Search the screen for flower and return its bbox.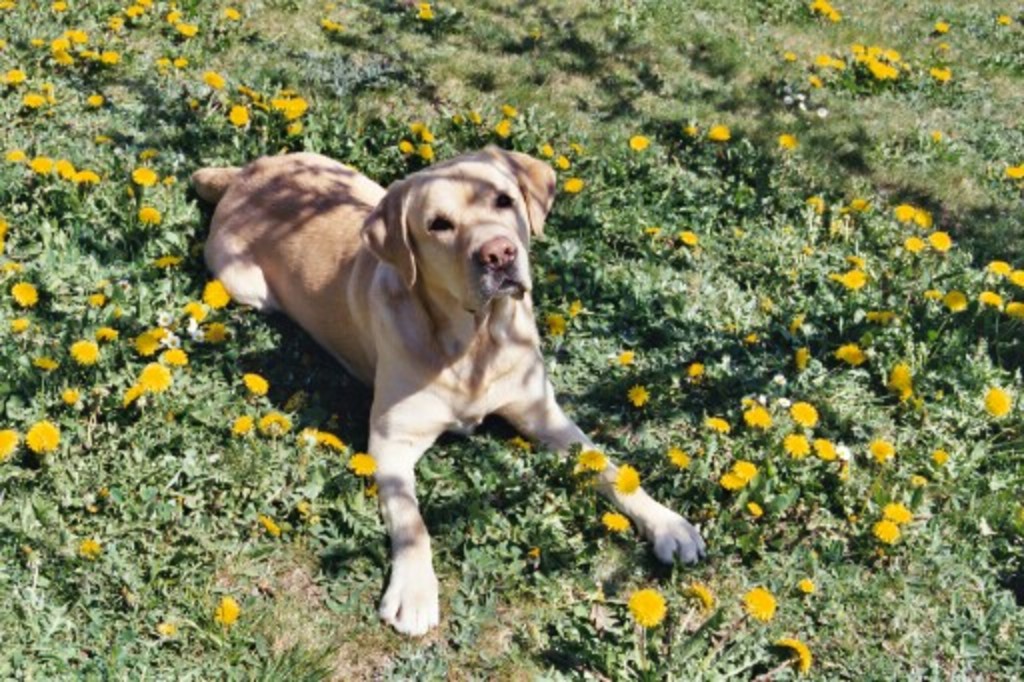
Found: l=316, t=434, r=344, b=444.
